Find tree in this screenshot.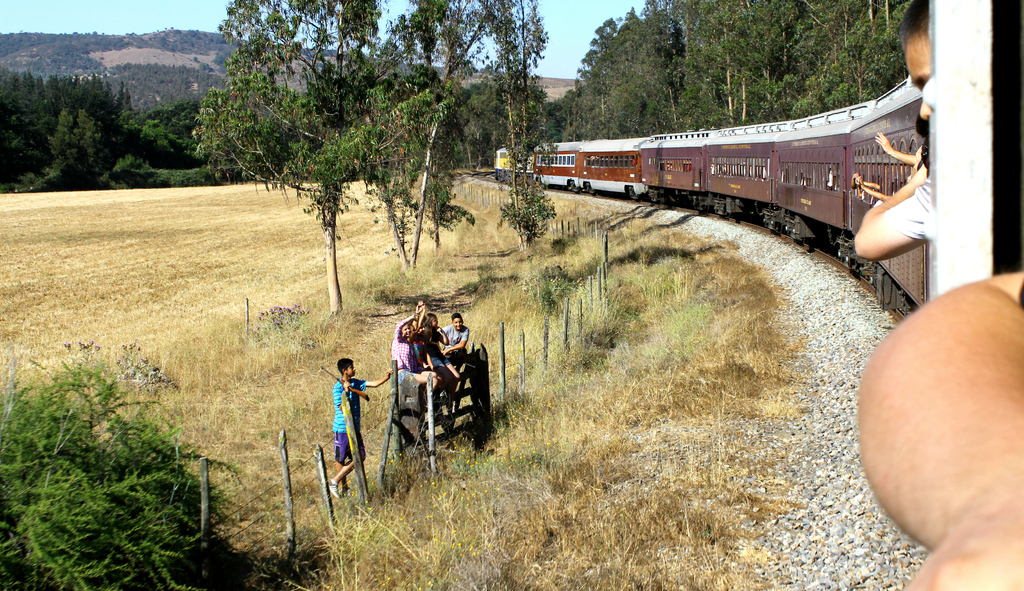
The bounding box for tree is (188,0,429,320).
